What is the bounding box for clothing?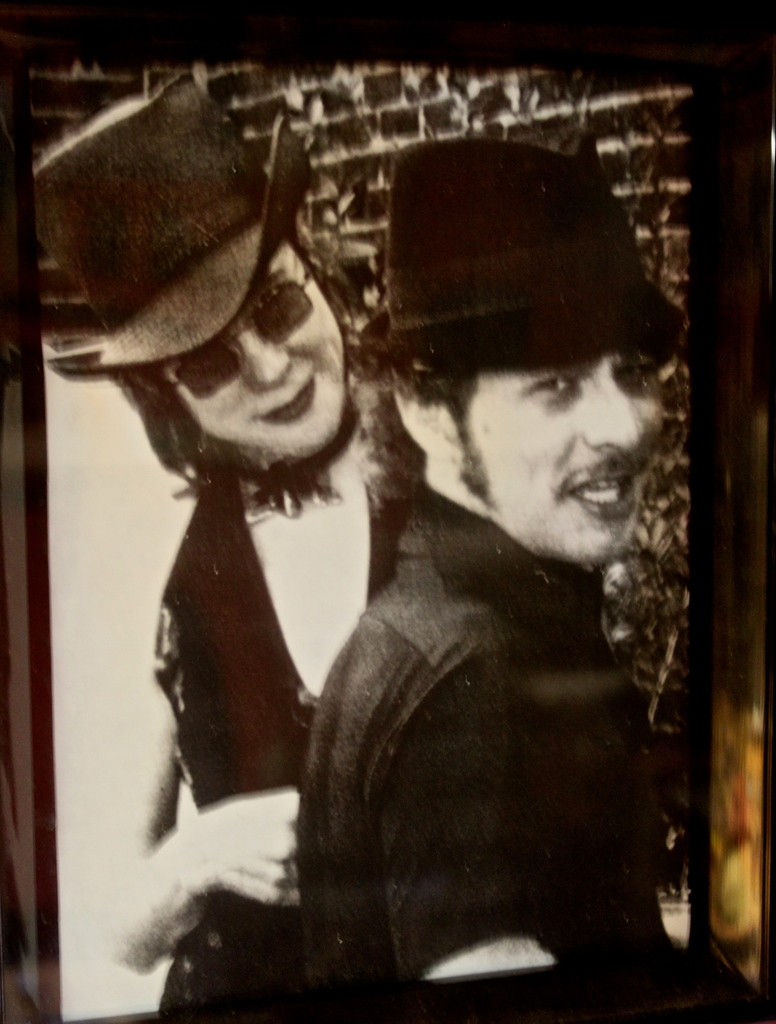
pyautogui.locateOnScreen(161, 447, 463, 1023).
